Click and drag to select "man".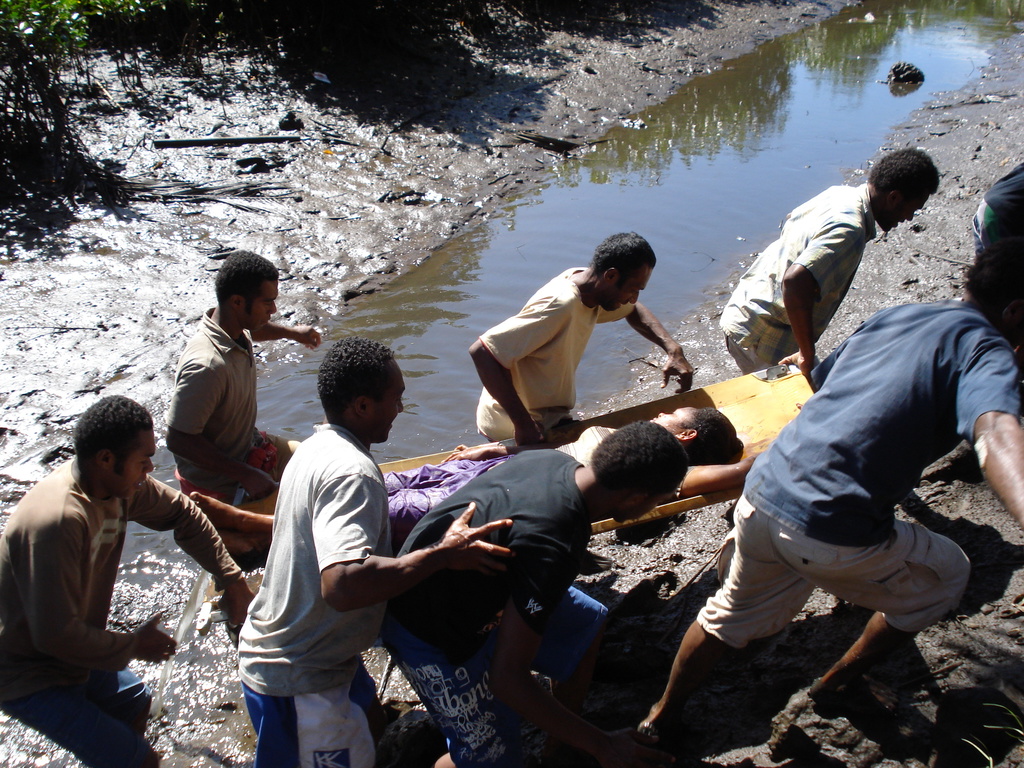
Selection: x1=370, y1=416, x2=694, y2=767.
